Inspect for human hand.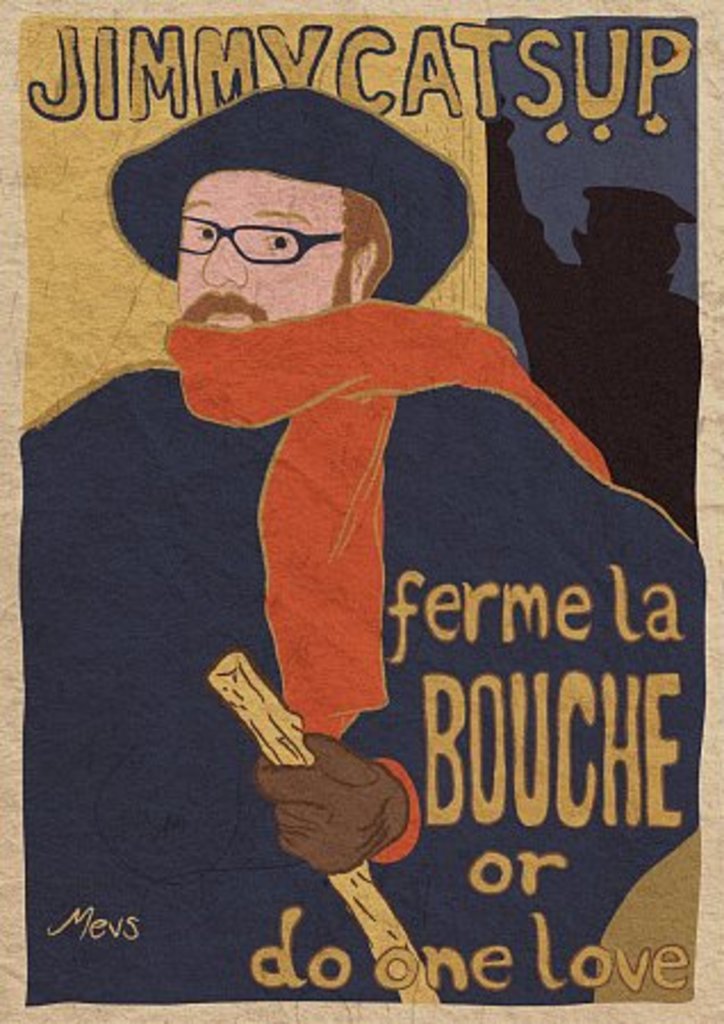
Inspection: pyautogui.locateOnScreen(255, 712, 419, 856).
